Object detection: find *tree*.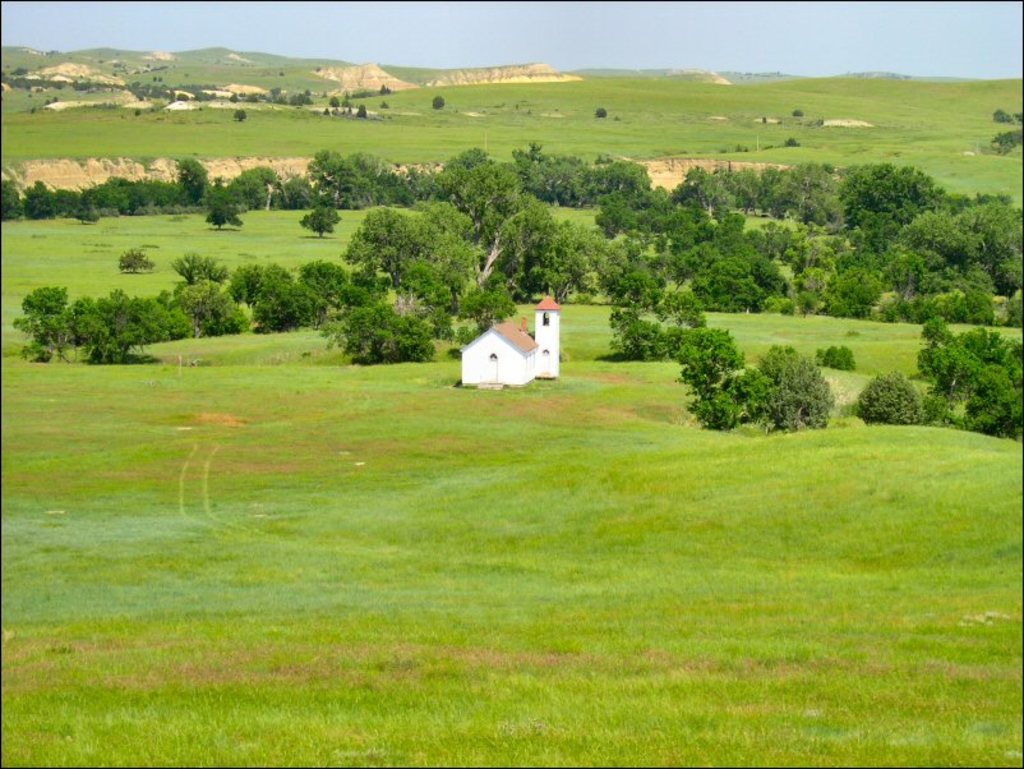
rect(789, 109, 807, 120).
